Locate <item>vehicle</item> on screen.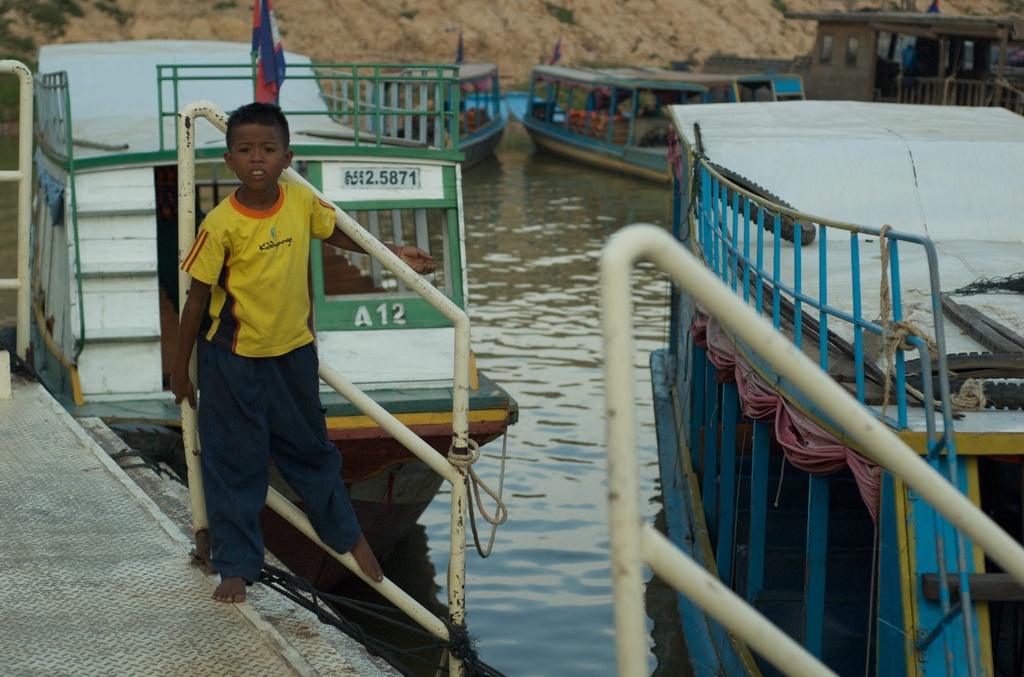
On screen at bbox=[360, 36, 512, 160].
